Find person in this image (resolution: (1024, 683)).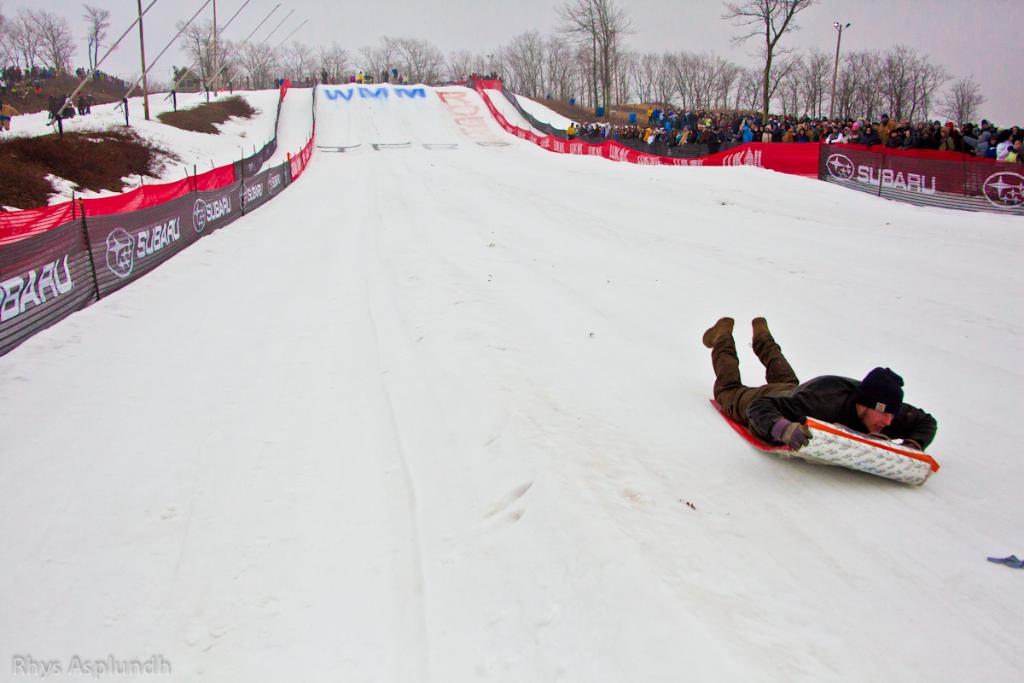
Rect(694, 310, 917, 472).
